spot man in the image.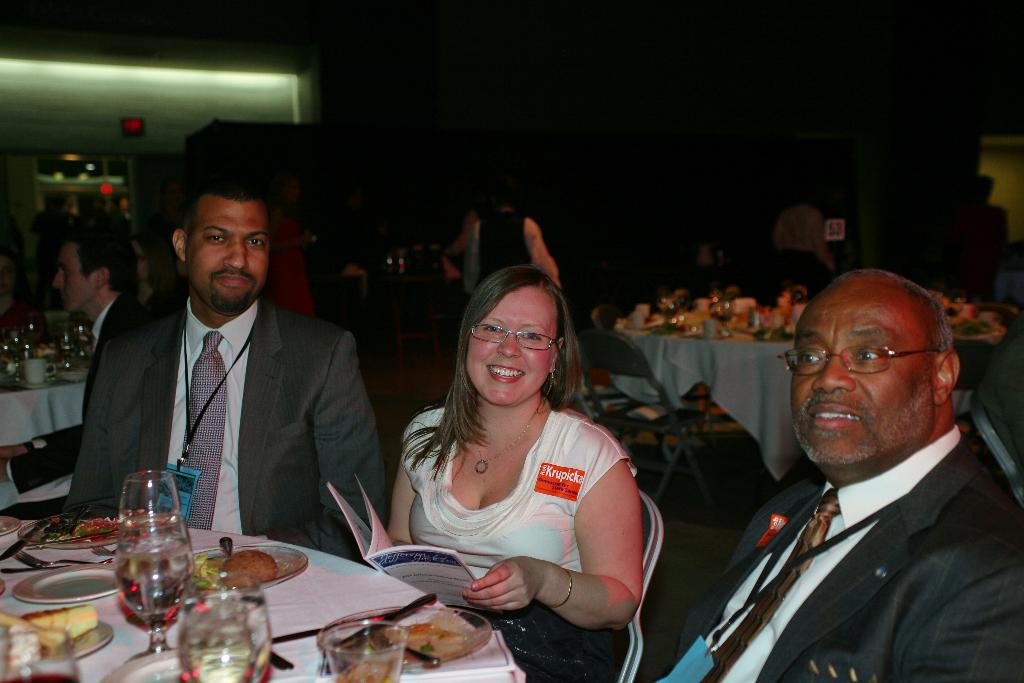
man found at {"x1": 1, "y1": 226, "x2": 161, "y2": 518}.
